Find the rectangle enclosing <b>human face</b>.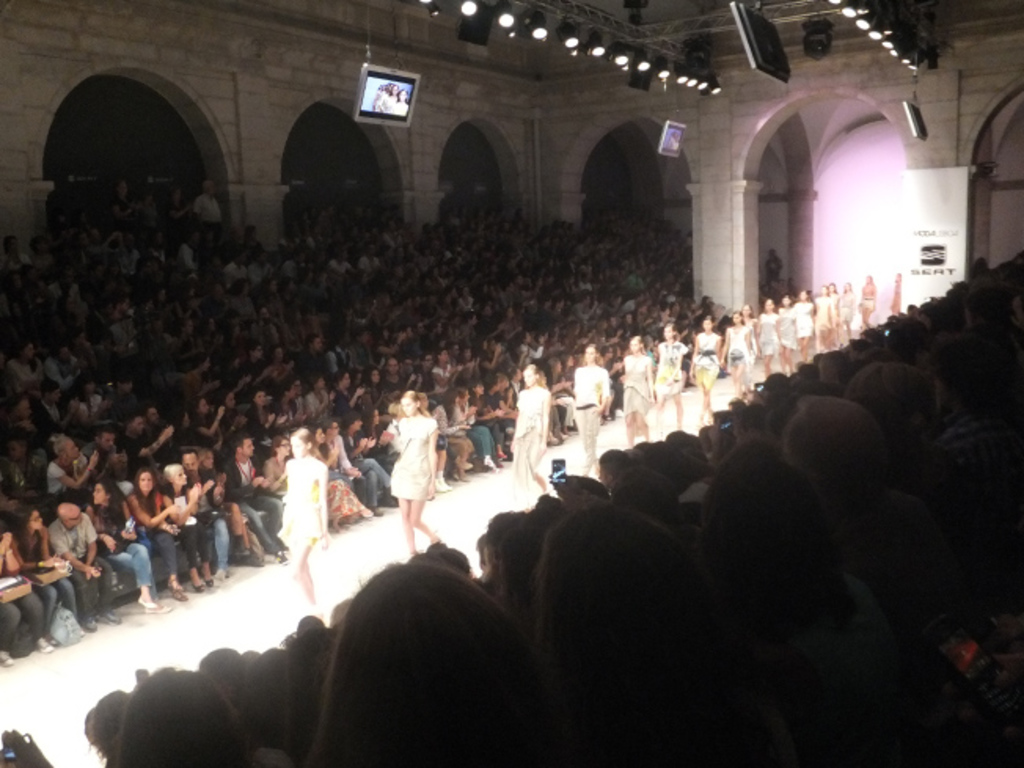
[x1=339, y1=371, x2=353, y2=388].
